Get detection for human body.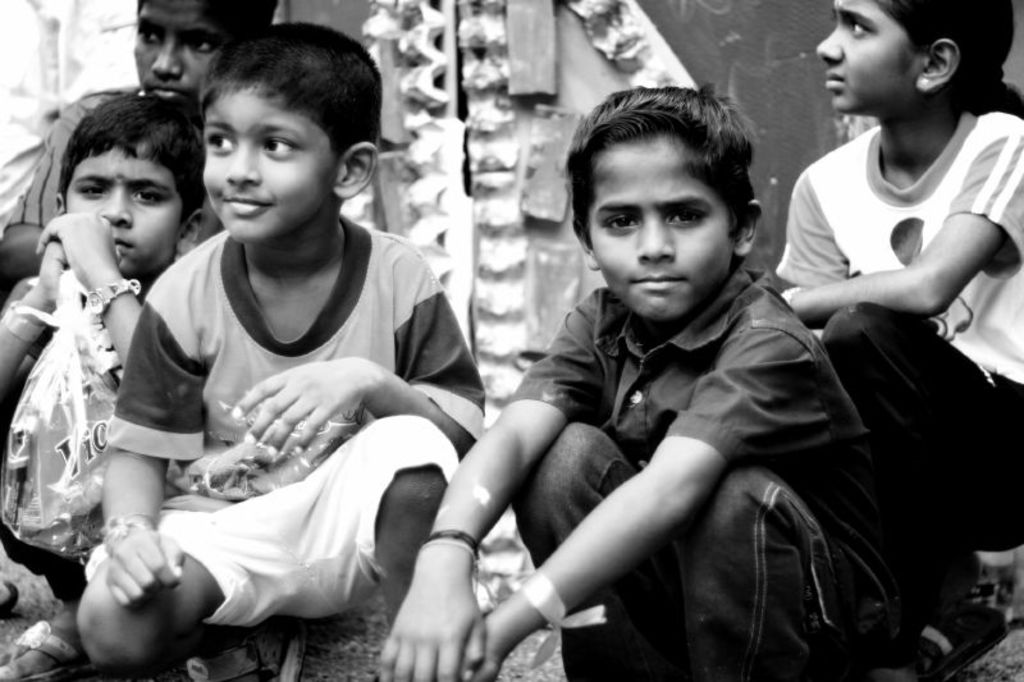
Detection: select_region(378, 264, 908, 681).
